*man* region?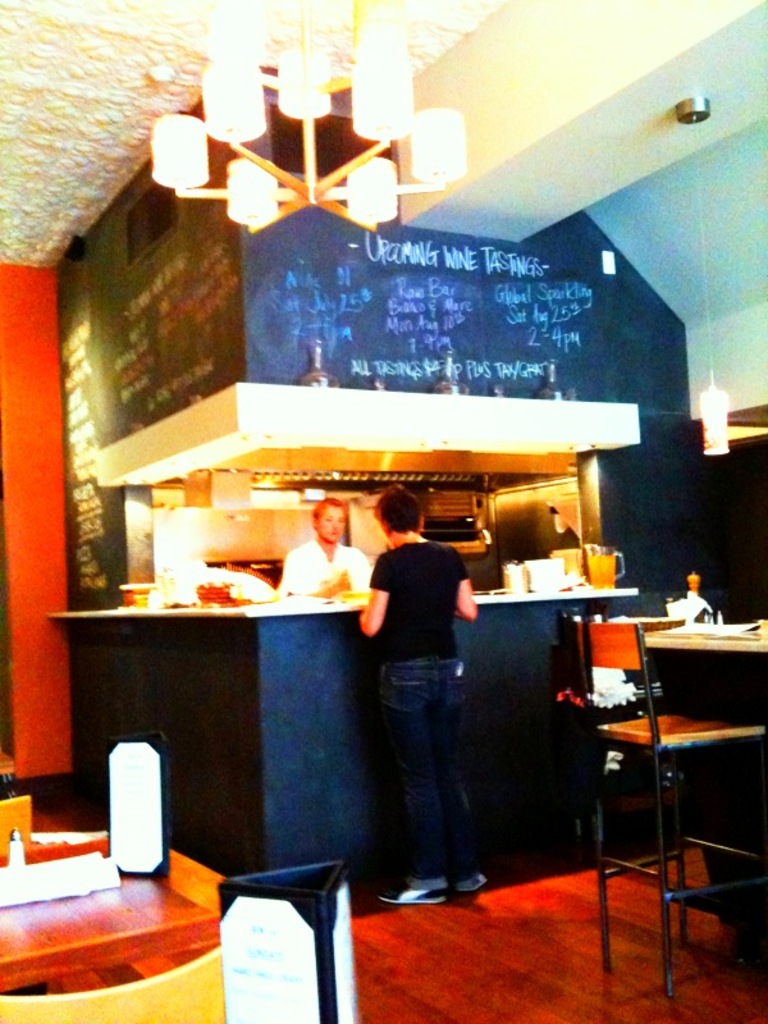
l=352, t=512, r=486, b=829
